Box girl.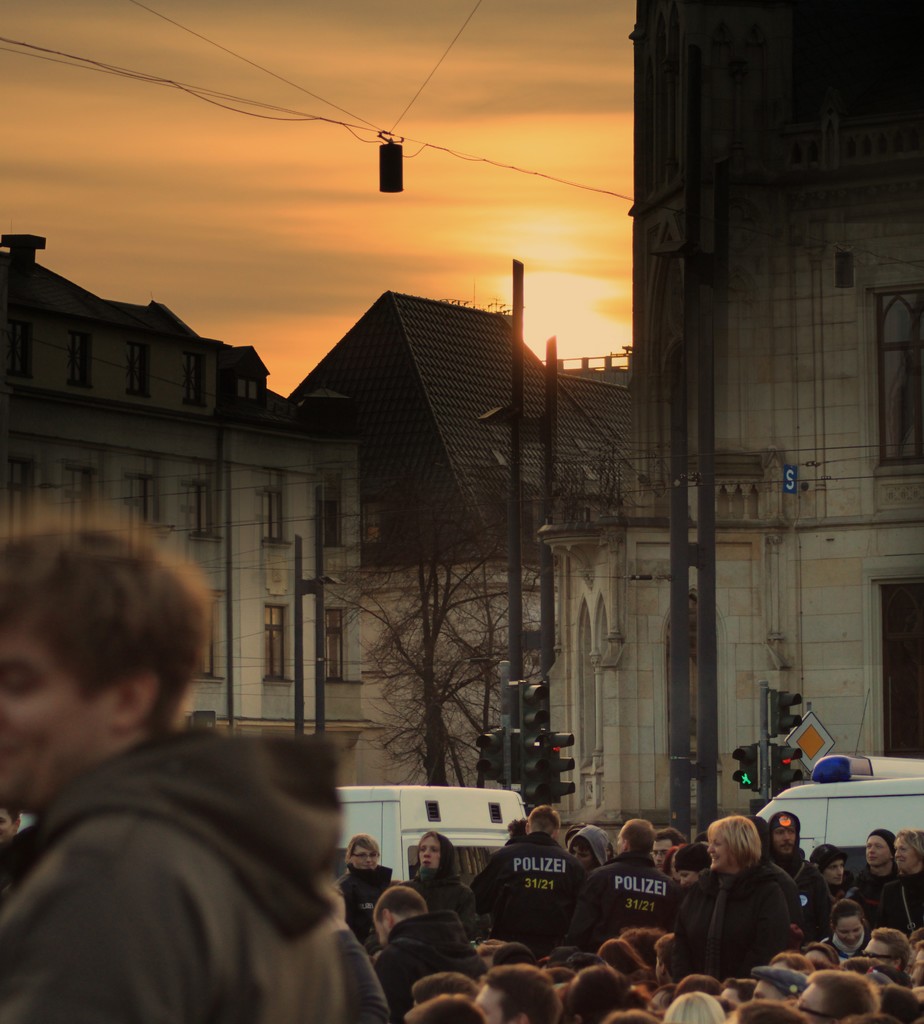
pyautogui.locateOnScreen(665, 844, 687, 880).
